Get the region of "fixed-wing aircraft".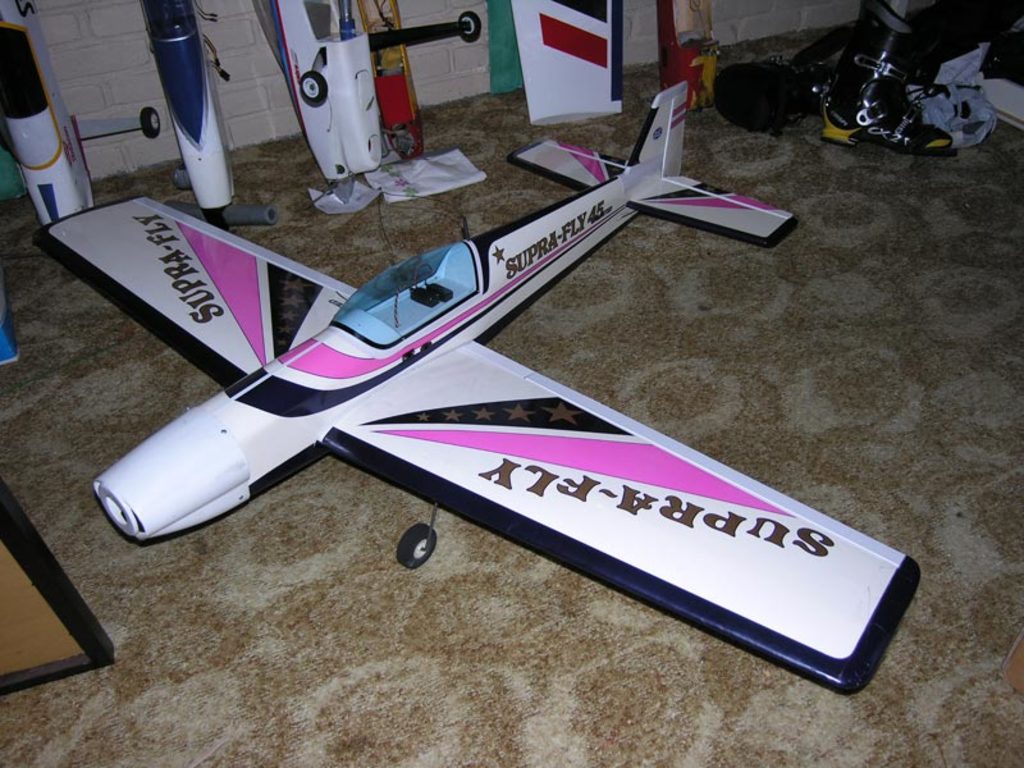
<box>33,78,922,694</box>.
